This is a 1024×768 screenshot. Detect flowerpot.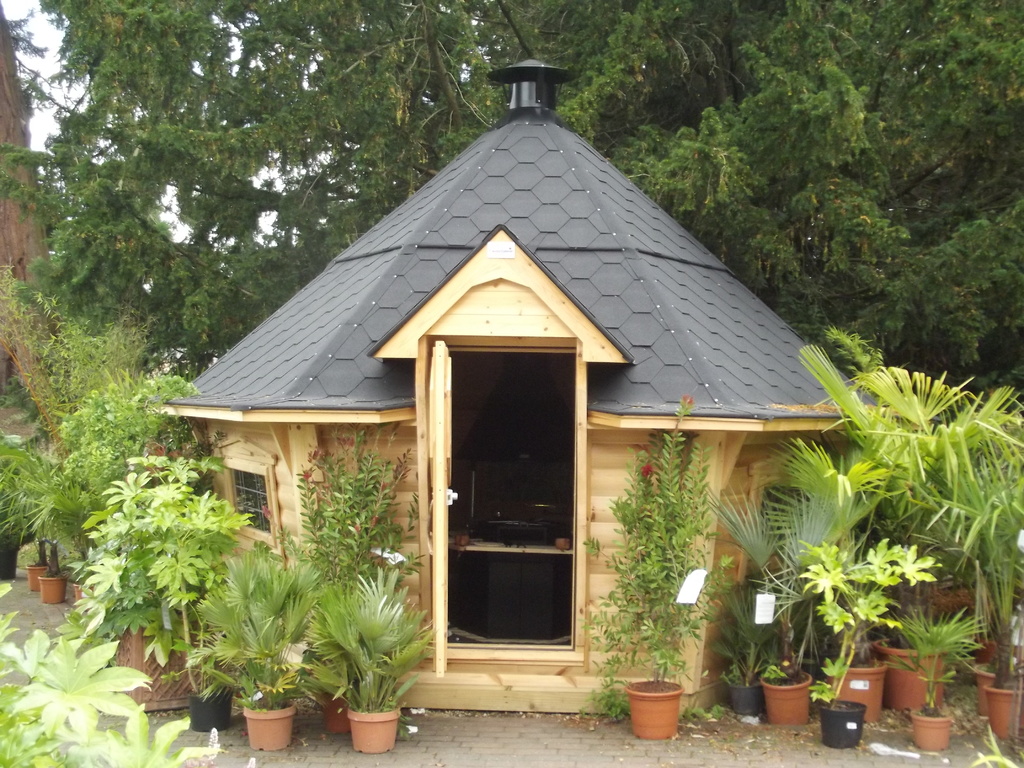
left=817, top=697, right=868, bottom=754.
